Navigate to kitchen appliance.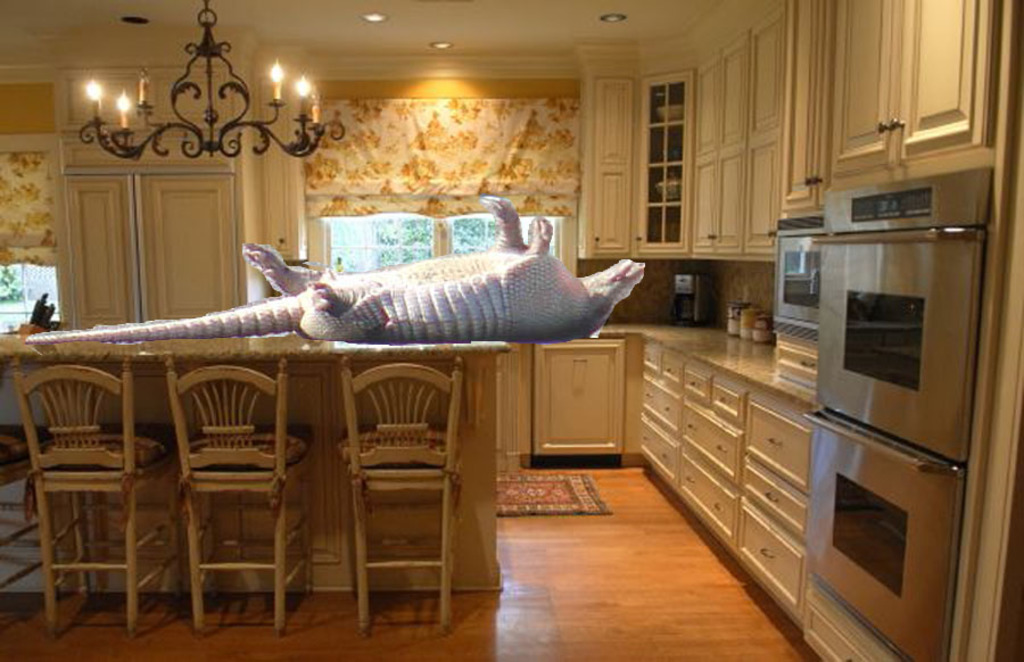
Navigation target: x1=676 y1=260 x2=717 y2=325.
